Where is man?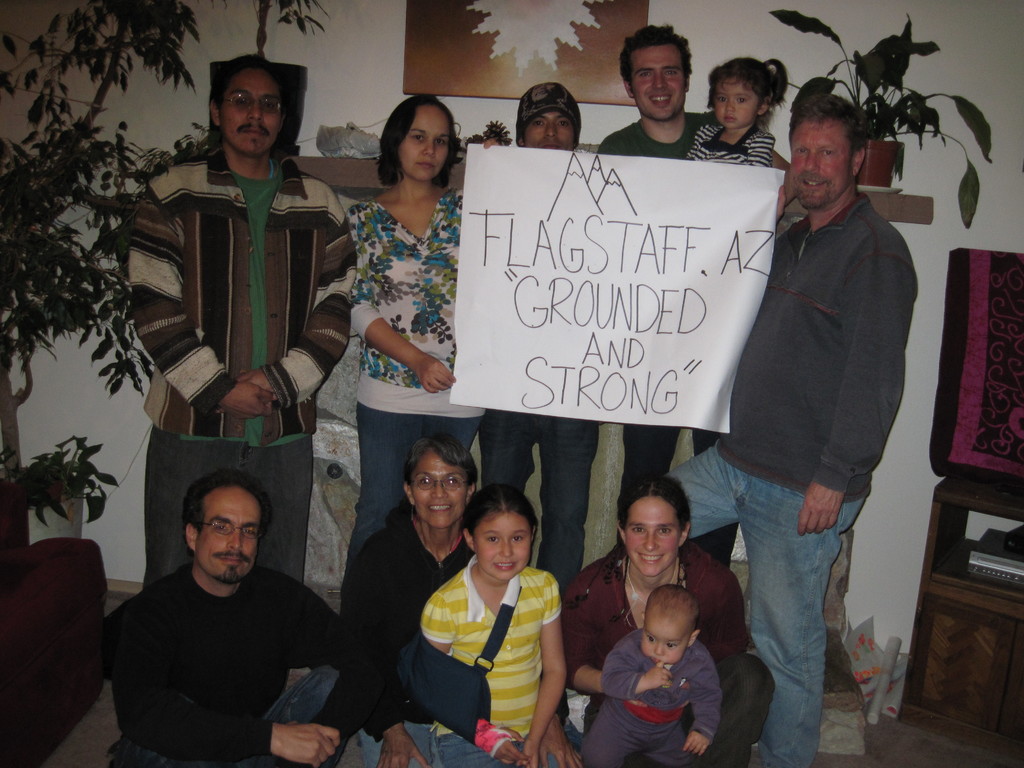
662,99,916,767.
